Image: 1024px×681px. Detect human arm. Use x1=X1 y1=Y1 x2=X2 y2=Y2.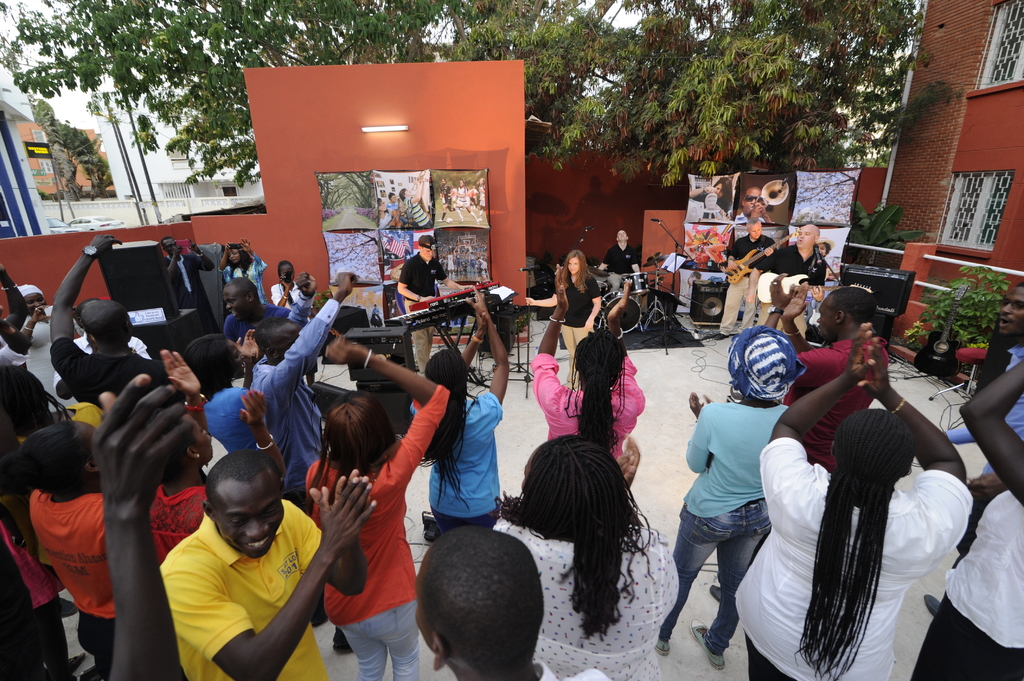
x1=747 y1=339 x2=851 y2=396.
